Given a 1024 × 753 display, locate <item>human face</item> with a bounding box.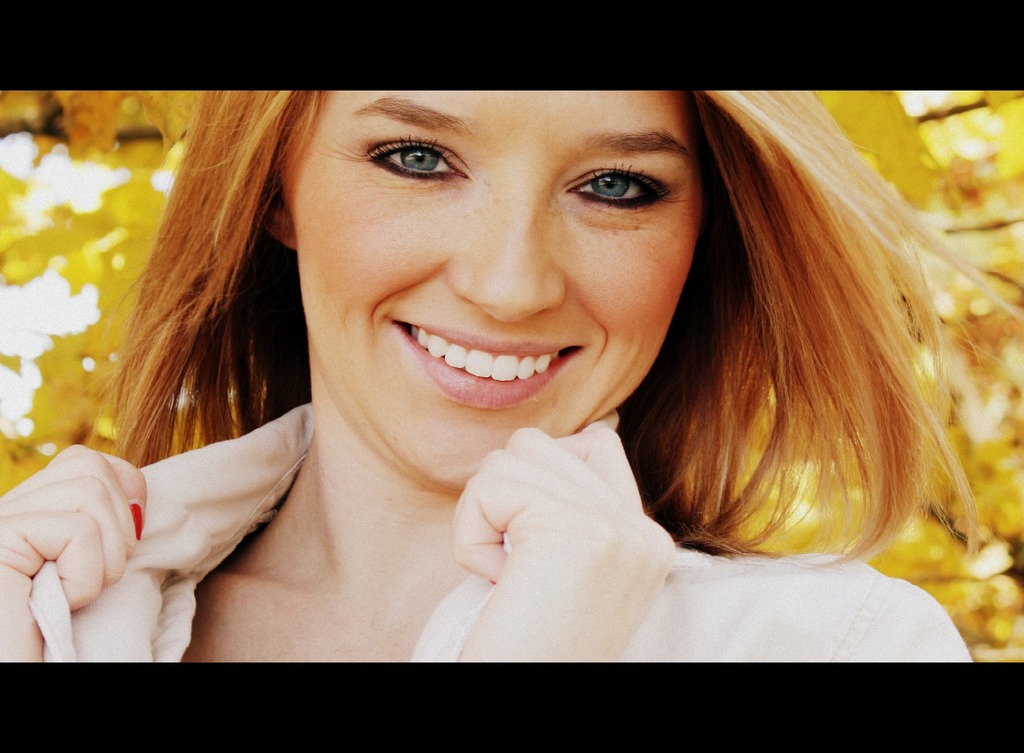
Located: 295,87,703,485.
